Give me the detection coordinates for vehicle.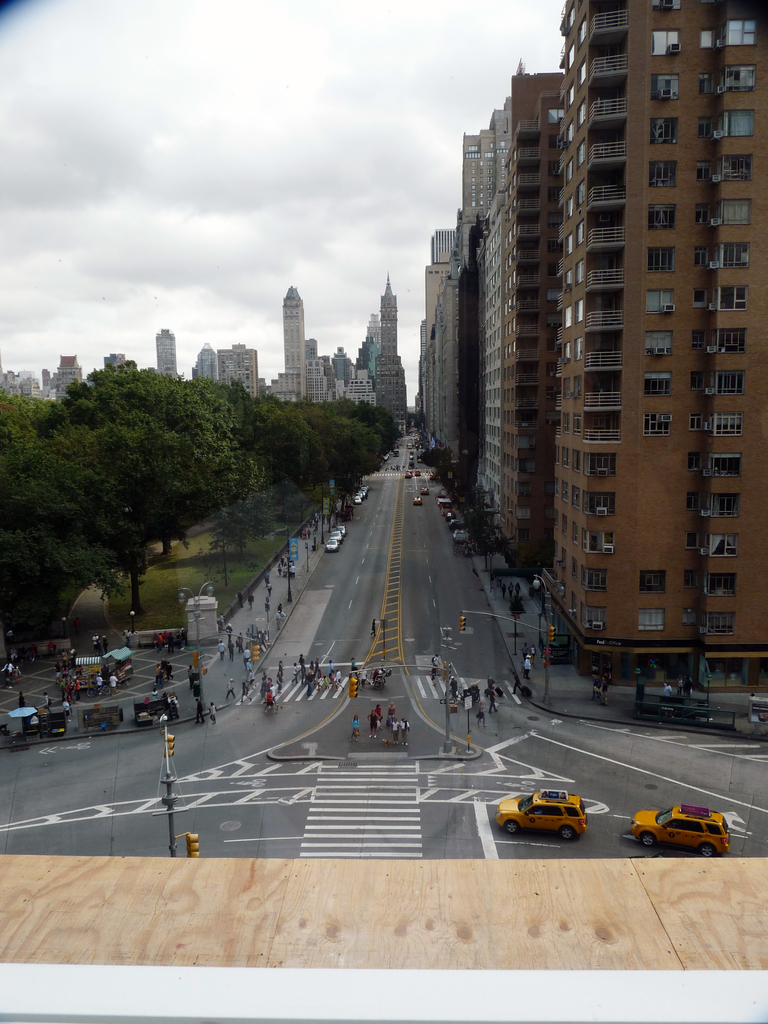
bbox=[332, 531, 342, 538].
